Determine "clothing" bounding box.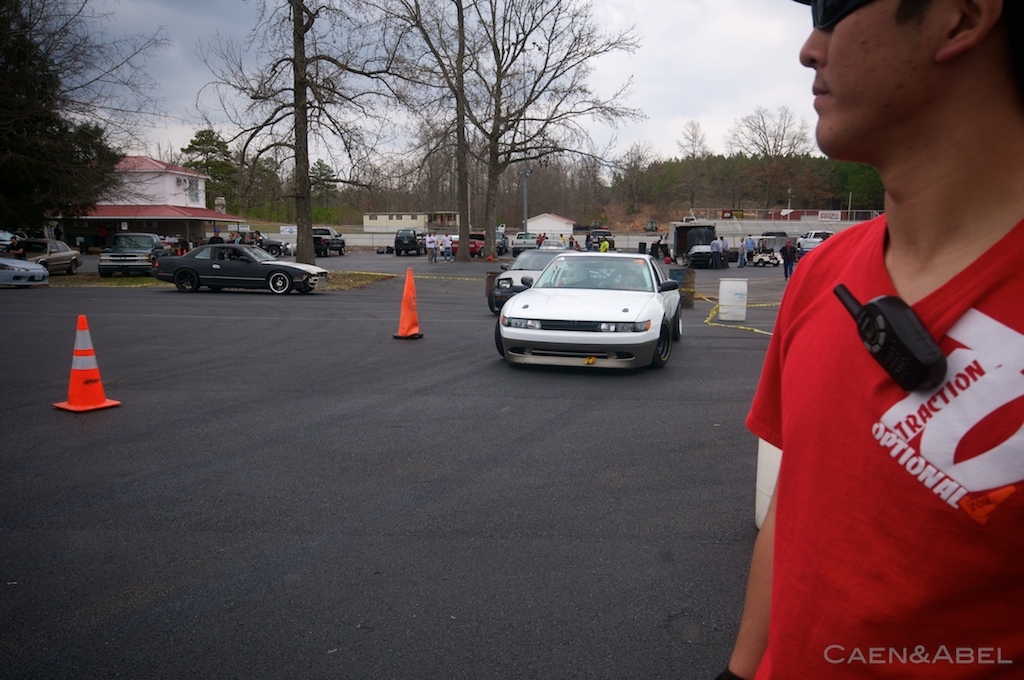
Determined: (780, 243, 801, 272).
